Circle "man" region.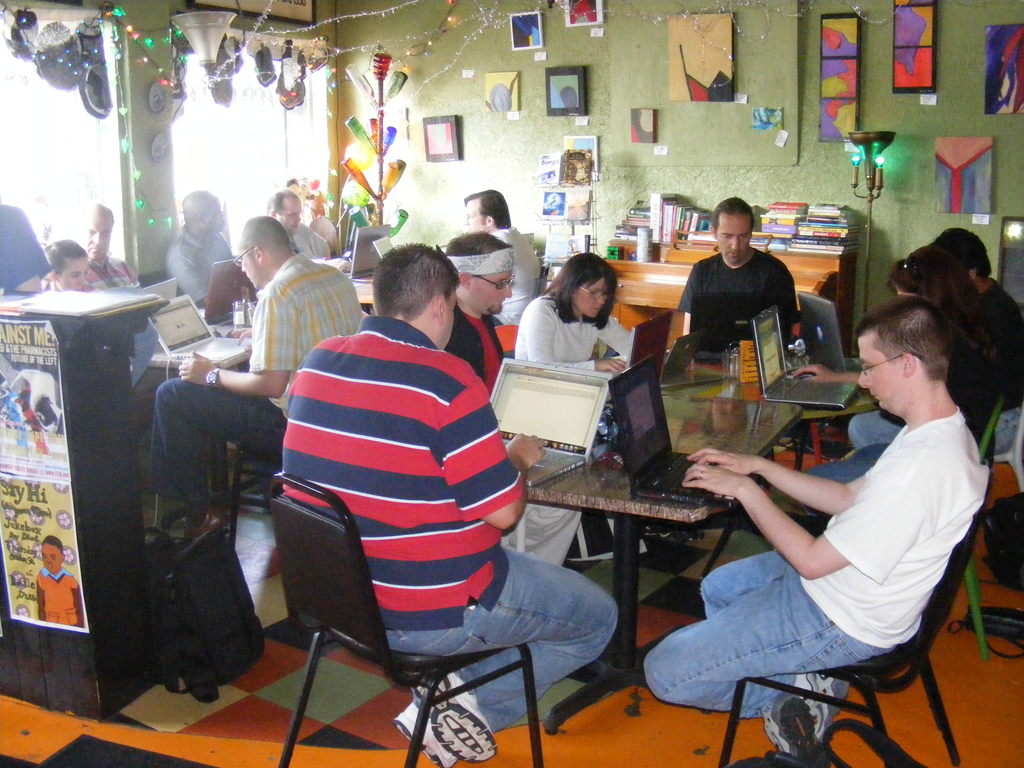
Region: x1=269 y1=232 x2=615 y2=767.
